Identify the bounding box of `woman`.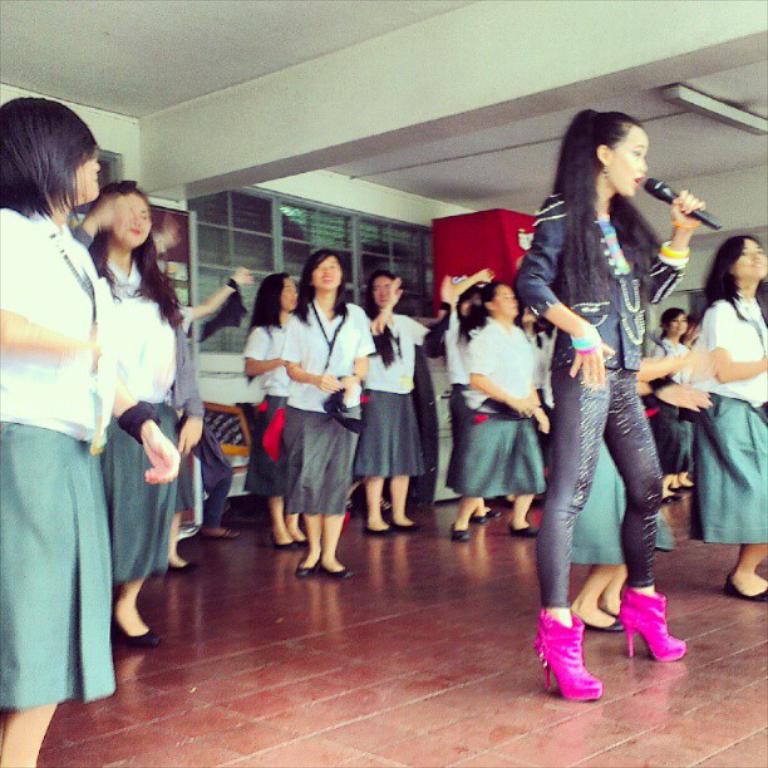
x1=637 y1=307 x2=696 y2=509.
